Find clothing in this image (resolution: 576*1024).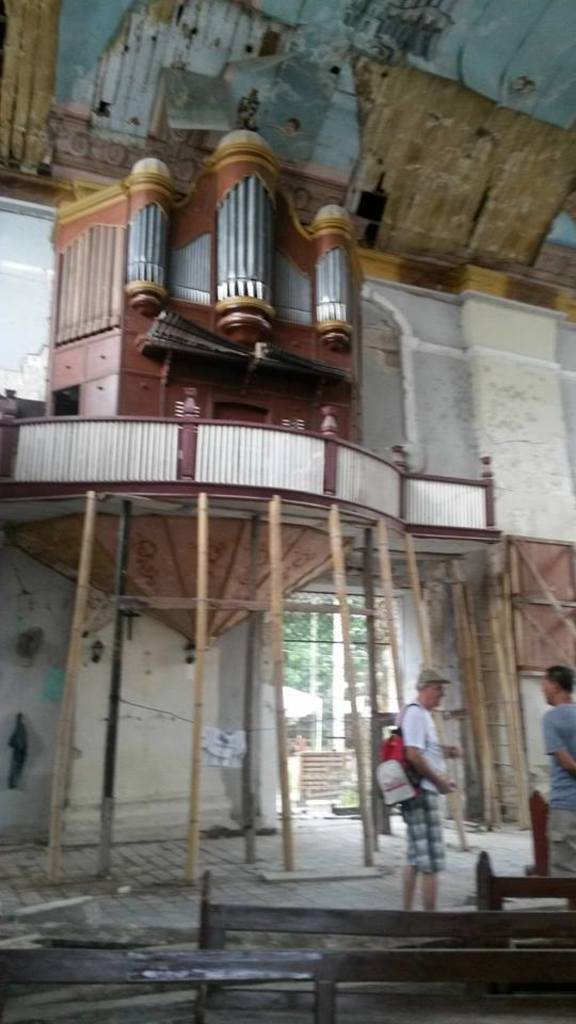
Rect(390, 704, 453, 875).
